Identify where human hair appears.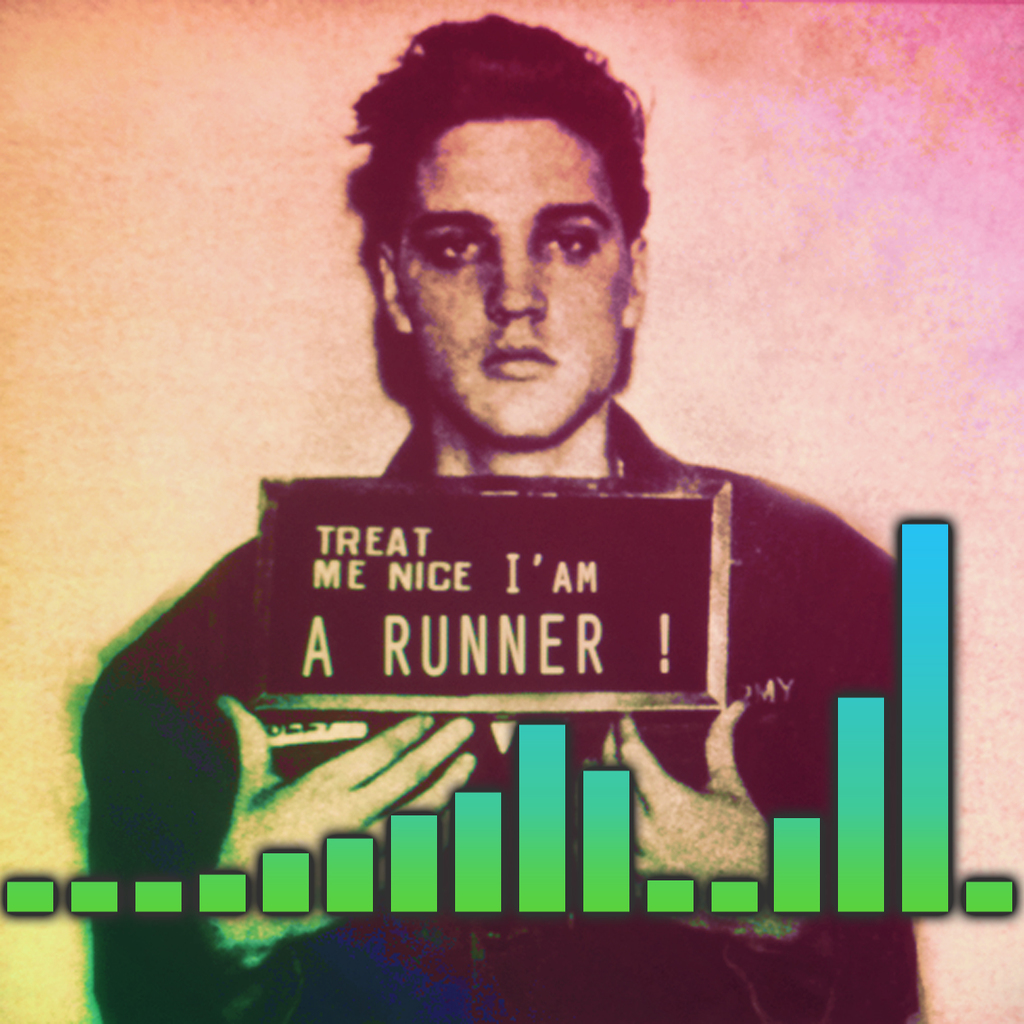
Appears at select_region(354, 29, 653, 256).
